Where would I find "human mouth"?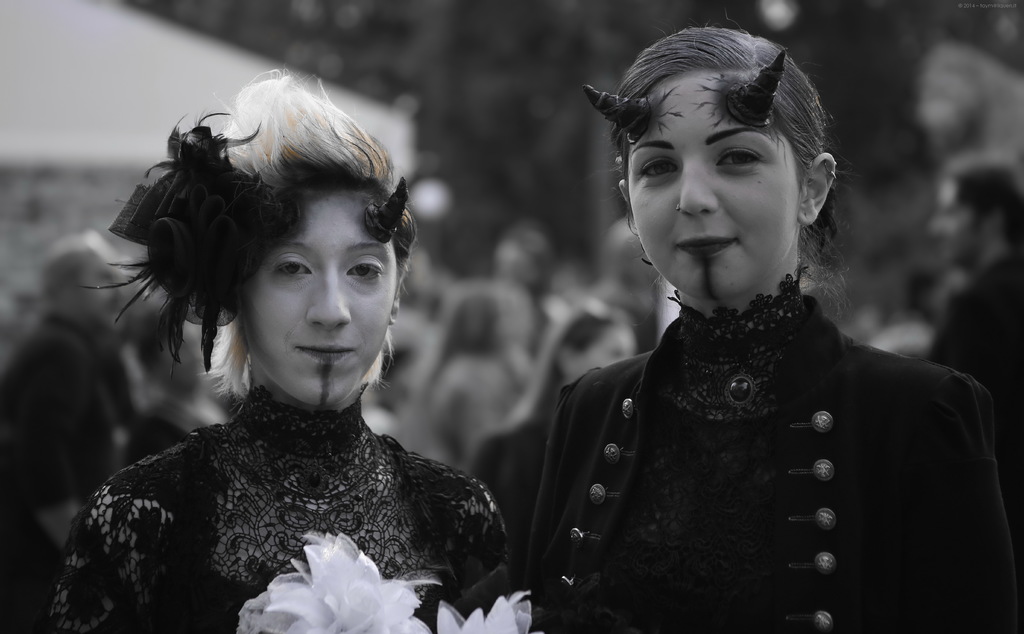
At BBox(291, 343, 356, 364).
